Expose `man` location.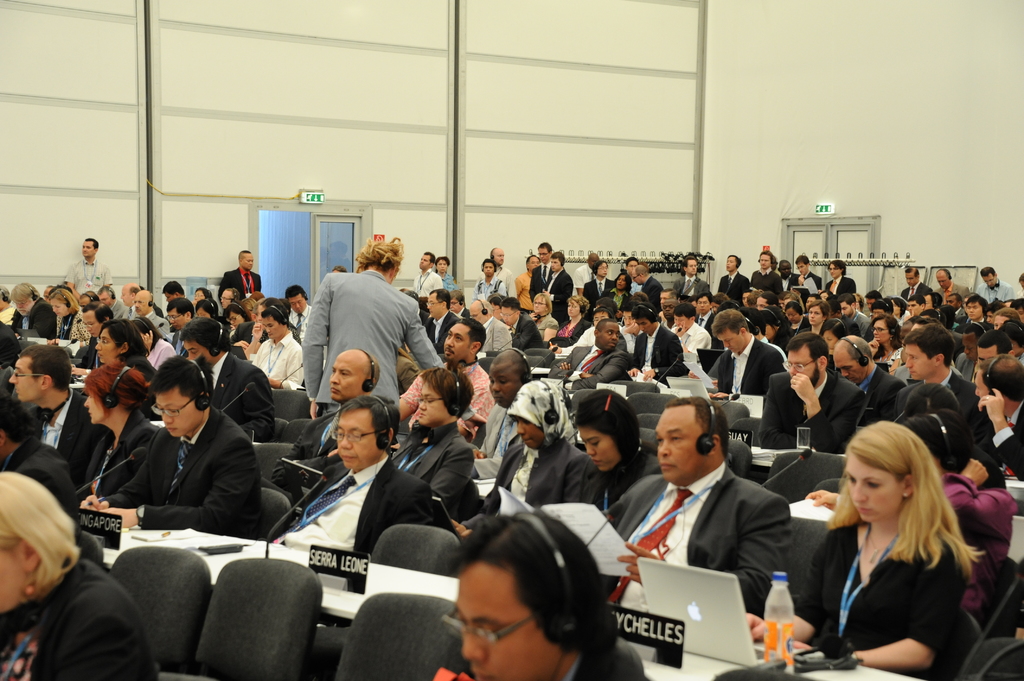
Exposed at select_region(975, 264, 1018, 307).
